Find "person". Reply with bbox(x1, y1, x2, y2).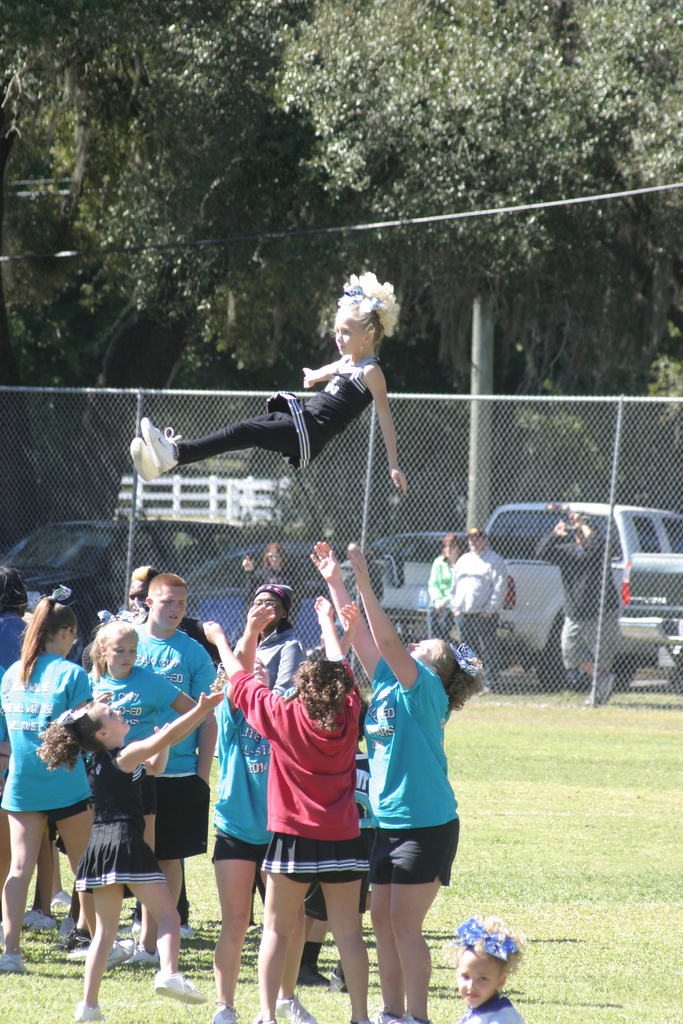
bbox(129, 274, 406, 500).
